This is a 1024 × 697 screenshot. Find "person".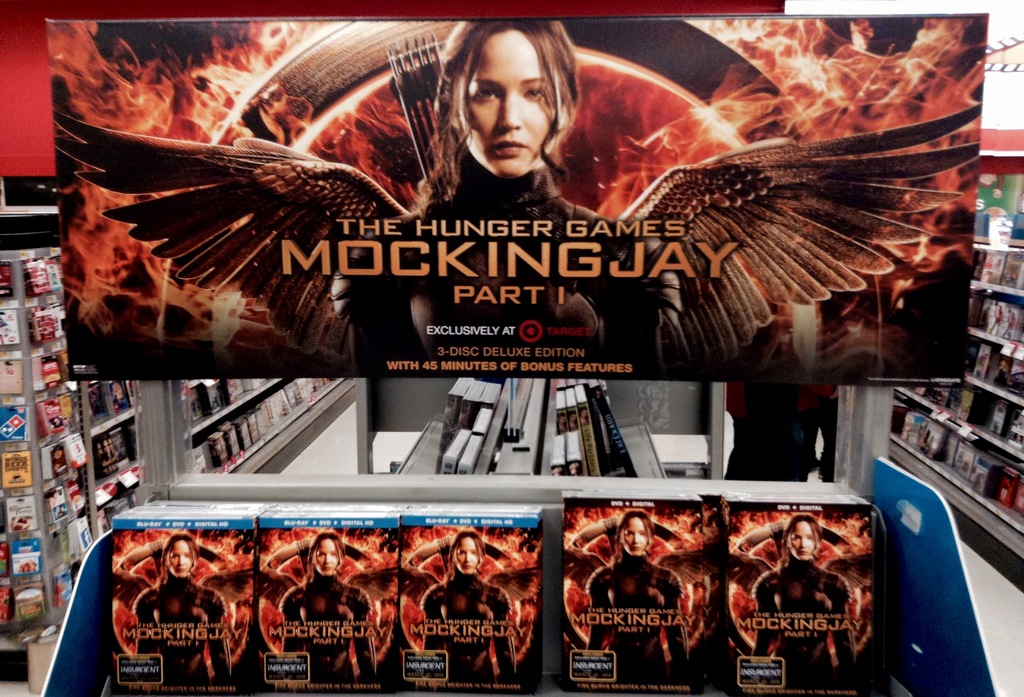
Bounding box: pyautogui.locateOnScreen(423, 532, 509, 681).
